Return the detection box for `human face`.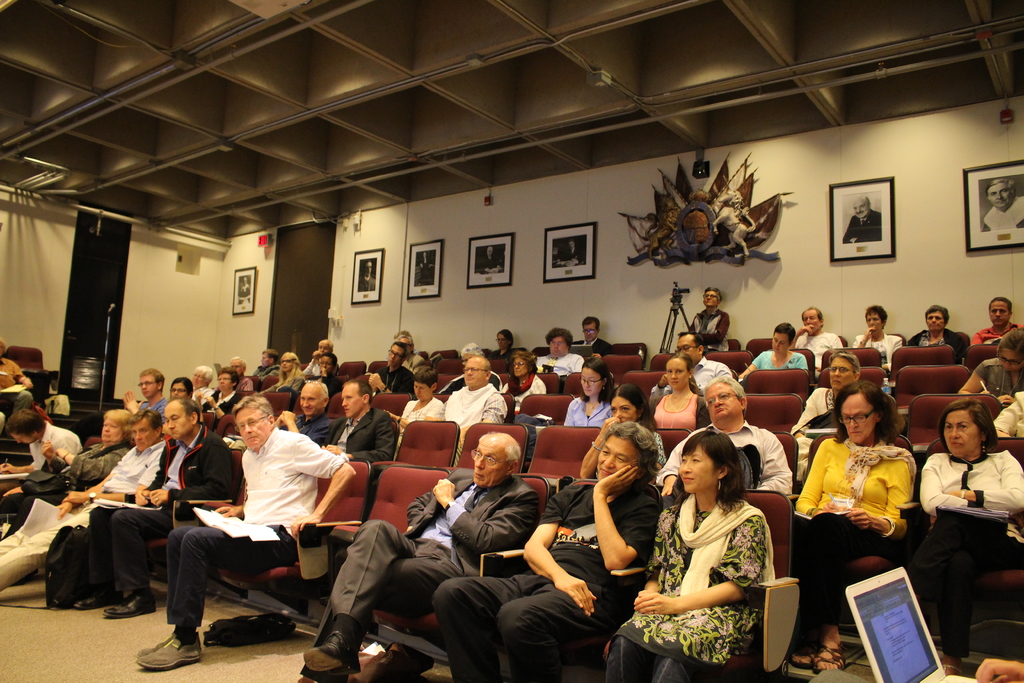
{"left": 854, "top": 202, "right": 865, "bottom": 224}.
